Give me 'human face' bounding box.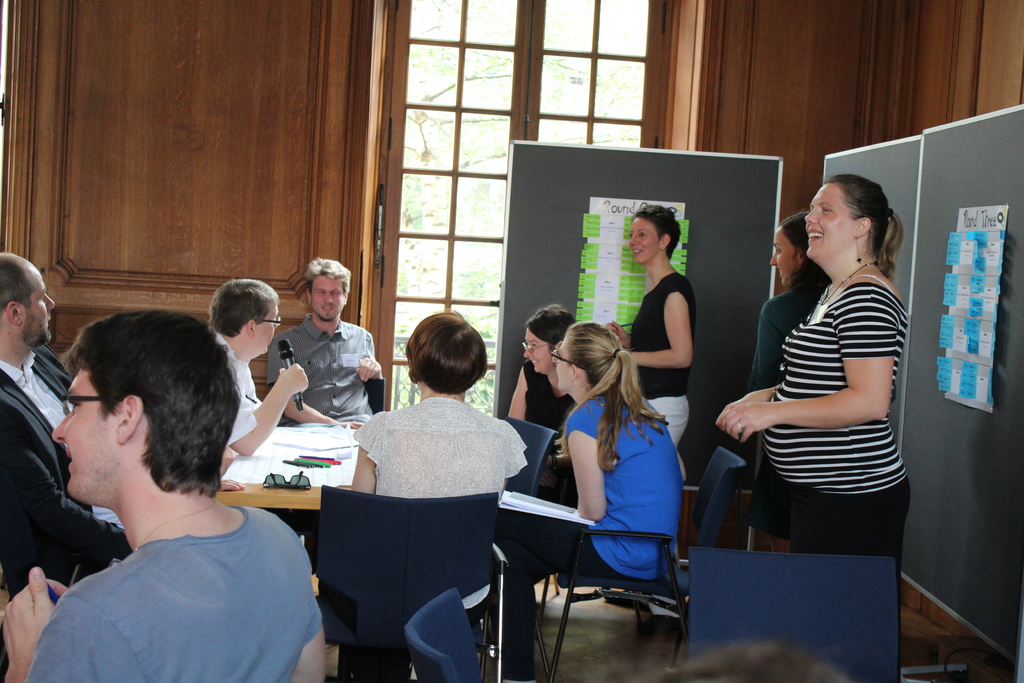
<region>257, 309, 274, 357</region>.
